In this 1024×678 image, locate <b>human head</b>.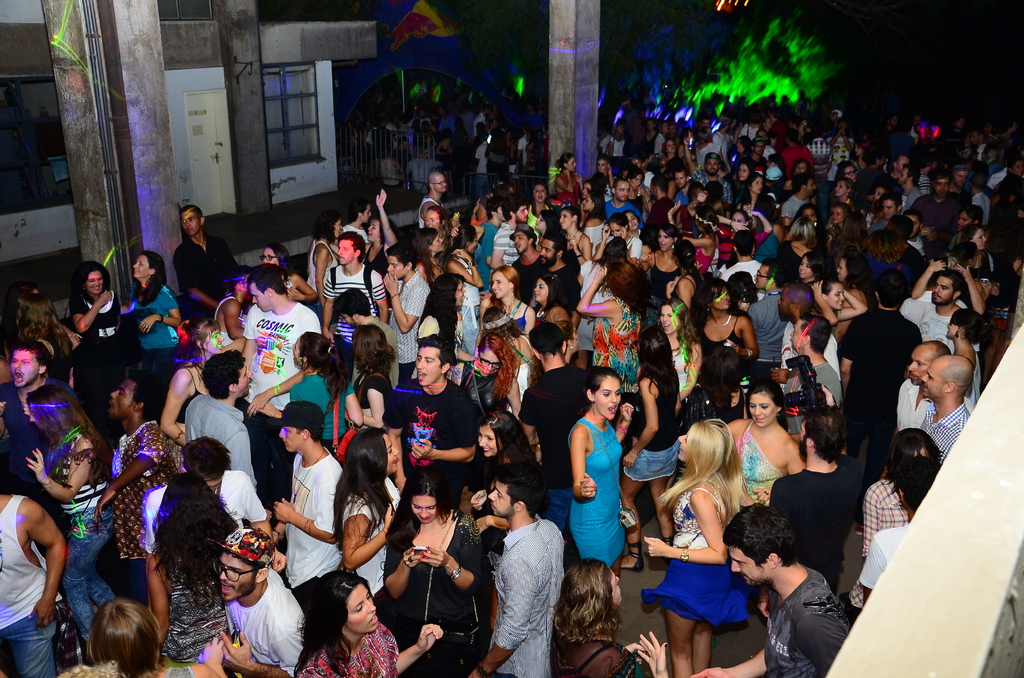
Bounding box: x1=908, y1=340, x2=951, y2=385.
